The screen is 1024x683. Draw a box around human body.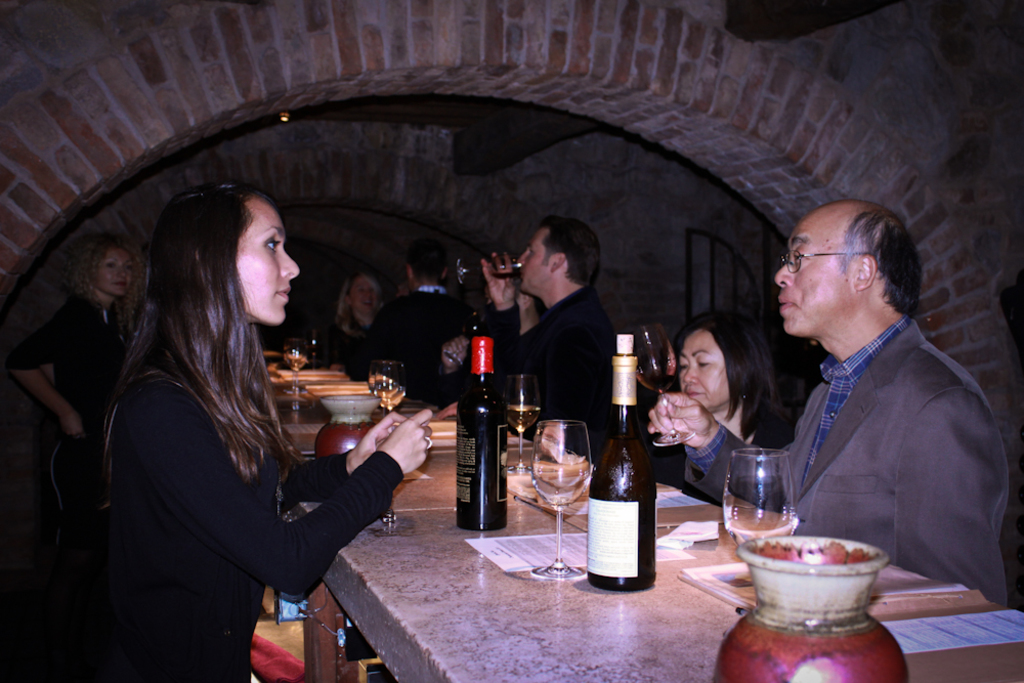
bbox=(9, 228, 143, 500).
